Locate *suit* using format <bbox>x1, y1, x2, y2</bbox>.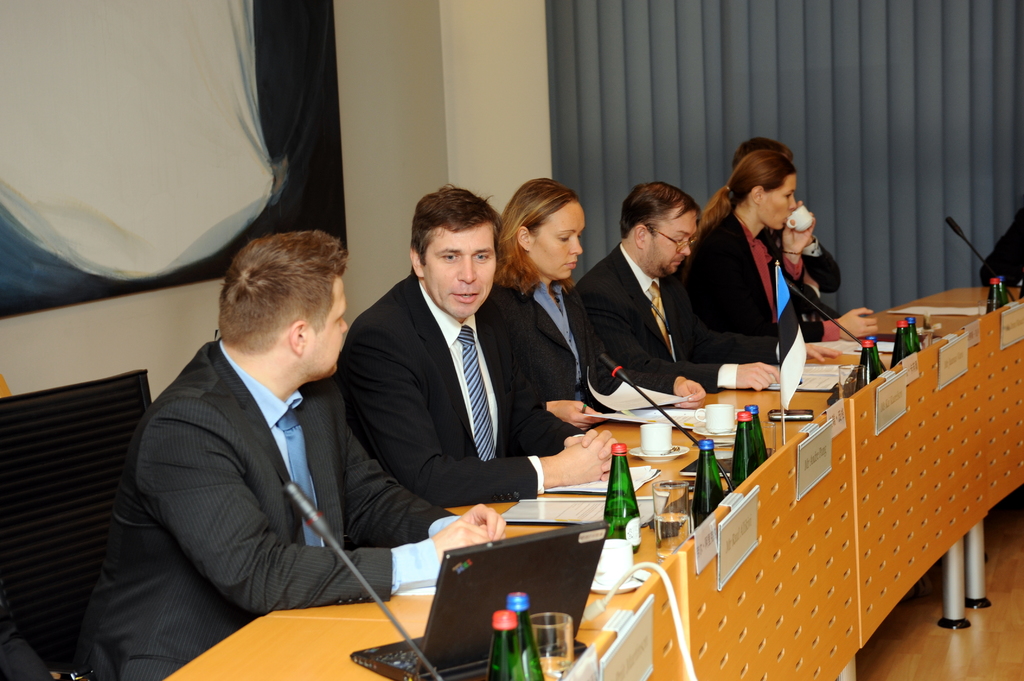
<bbox>758, 231, 842, 320</bbox>.
